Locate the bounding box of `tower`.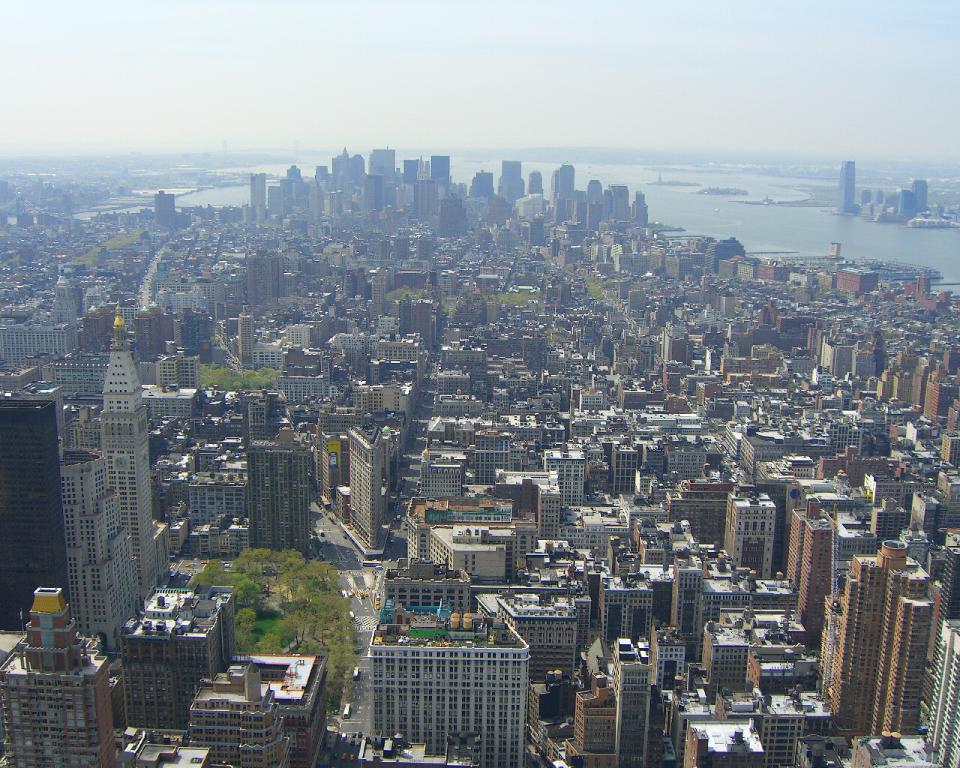
Bounding box: box=[332, 145, 353, 190].
